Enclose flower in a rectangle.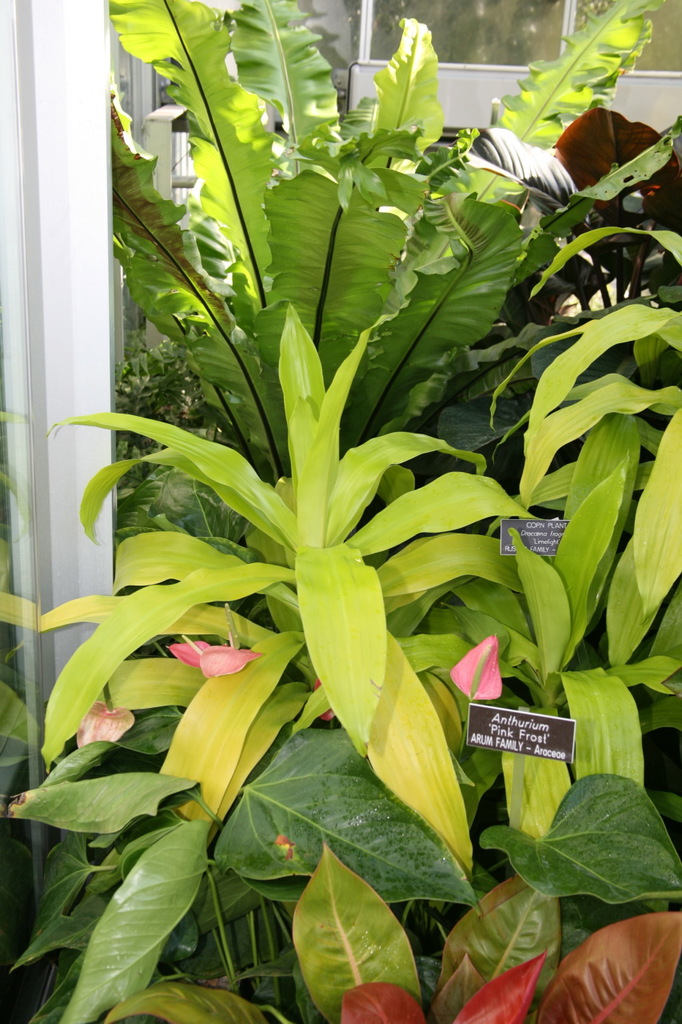
rect(172, 637, 264, 674).
